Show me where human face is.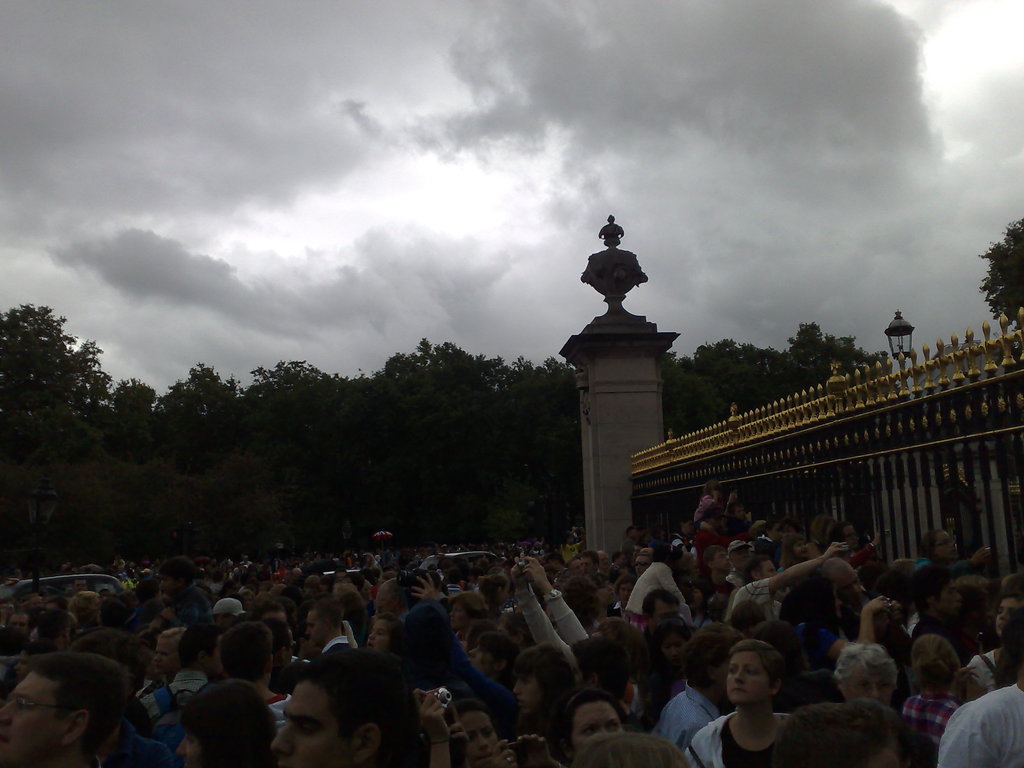
human face is at [636,558,652,574].
